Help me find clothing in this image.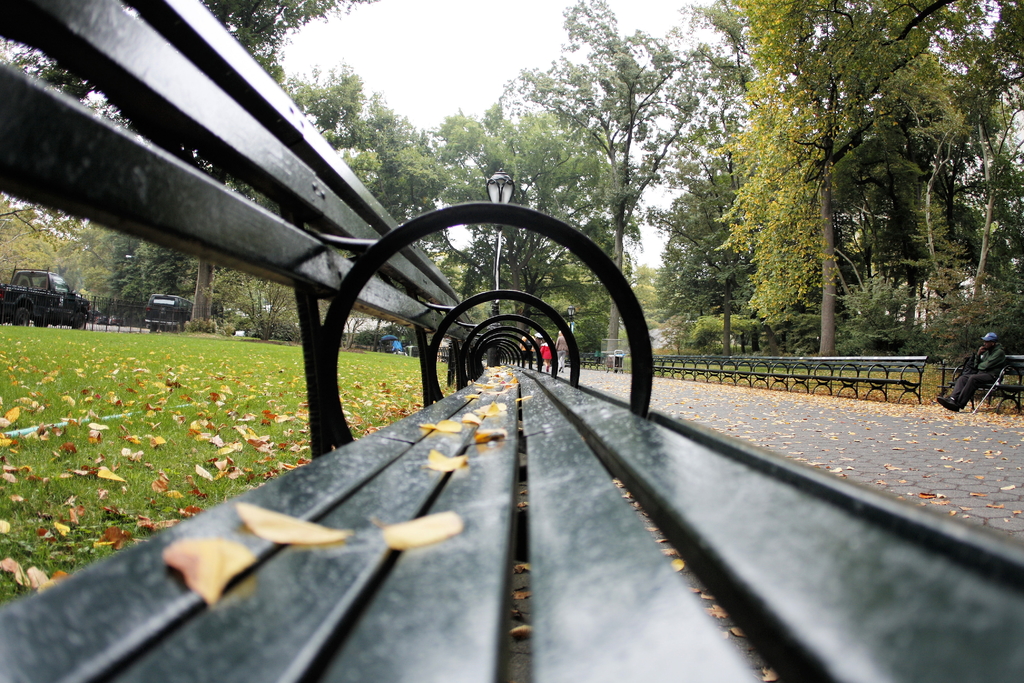
Found it: x1=552, y1=331, x2=570, y2=372.
